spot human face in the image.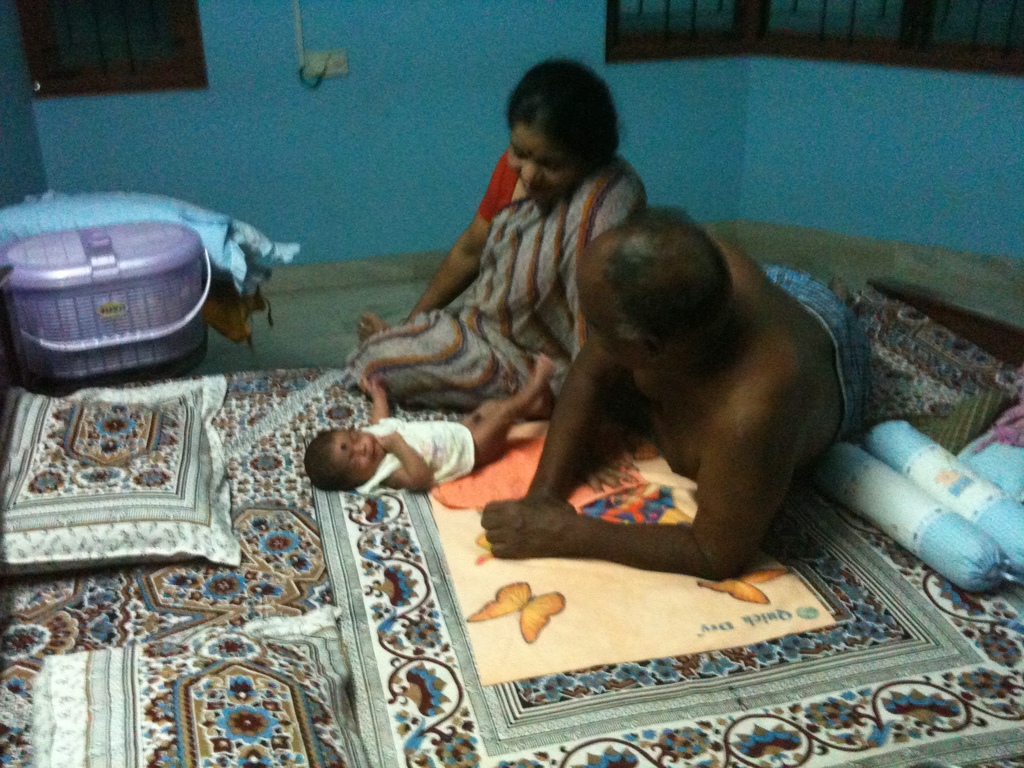
human face found at [510,124,578,200].
